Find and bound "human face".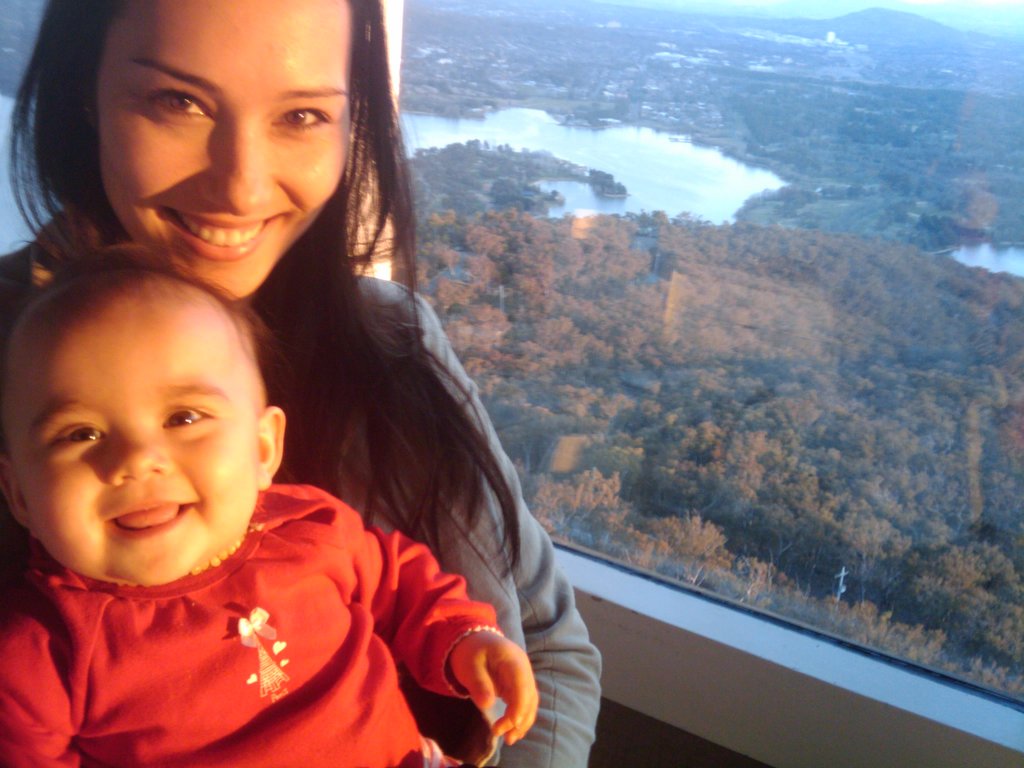
Bound: box=[15, 295, 259, 589].
